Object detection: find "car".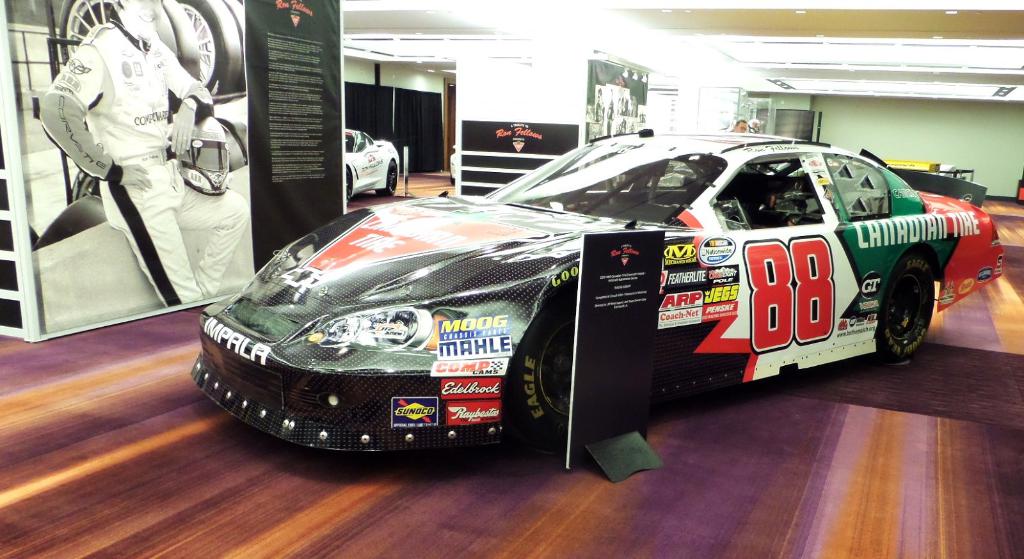
left=337, top=127, right=402, bottom=202.
